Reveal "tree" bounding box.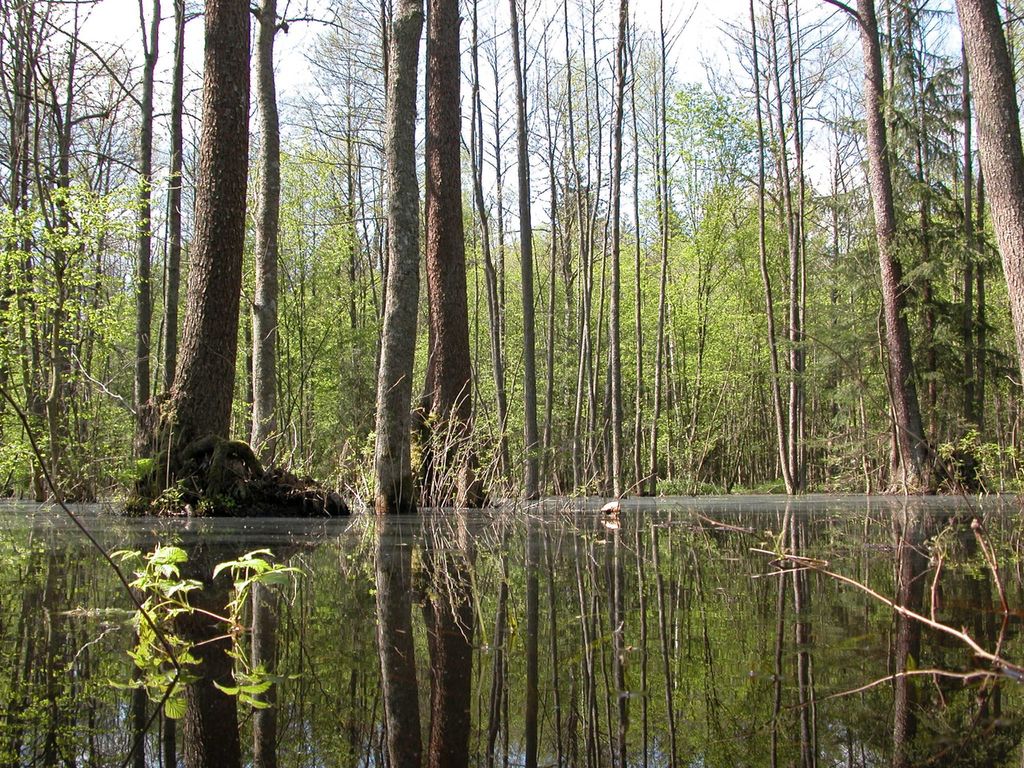
Revealed: <region>957, 0, 1023, 375</region>.
